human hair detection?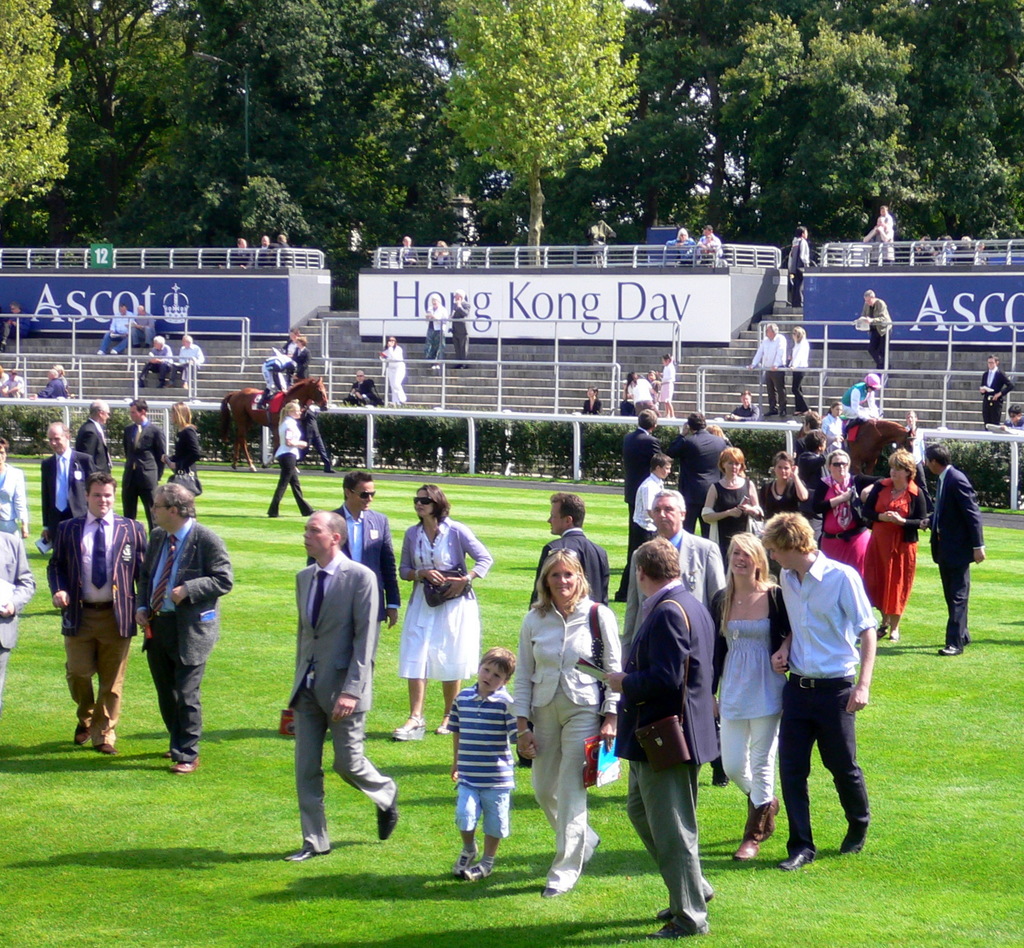
{"x1": 298, "y1": 337, "x2": 307, "y2": 343}
